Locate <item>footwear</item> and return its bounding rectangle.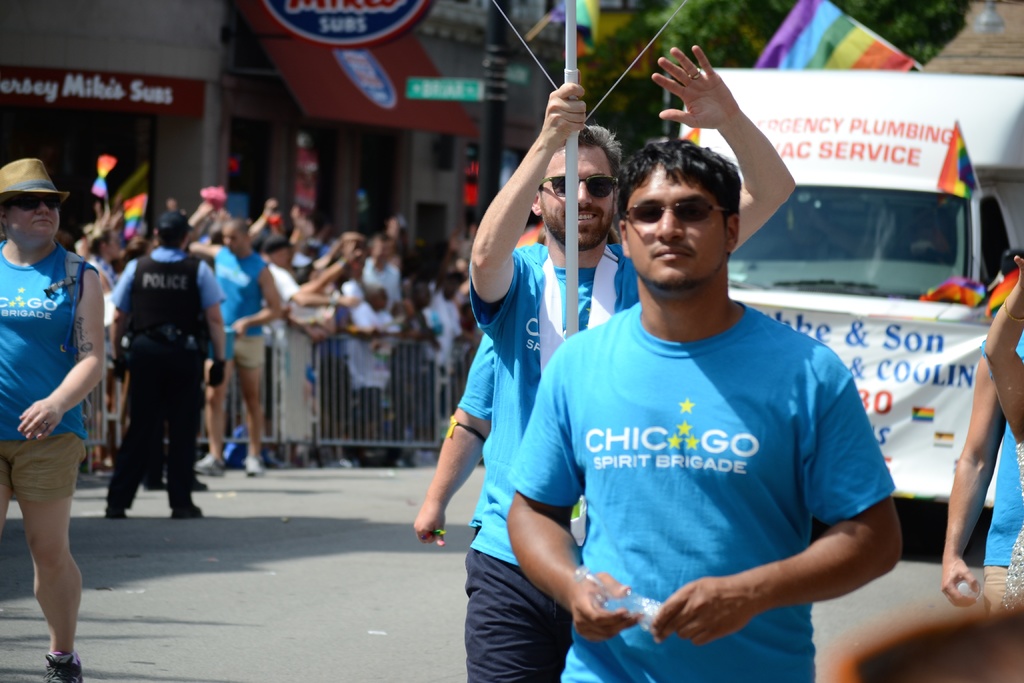
[left=174, top=502, right=204, bottom=520].
